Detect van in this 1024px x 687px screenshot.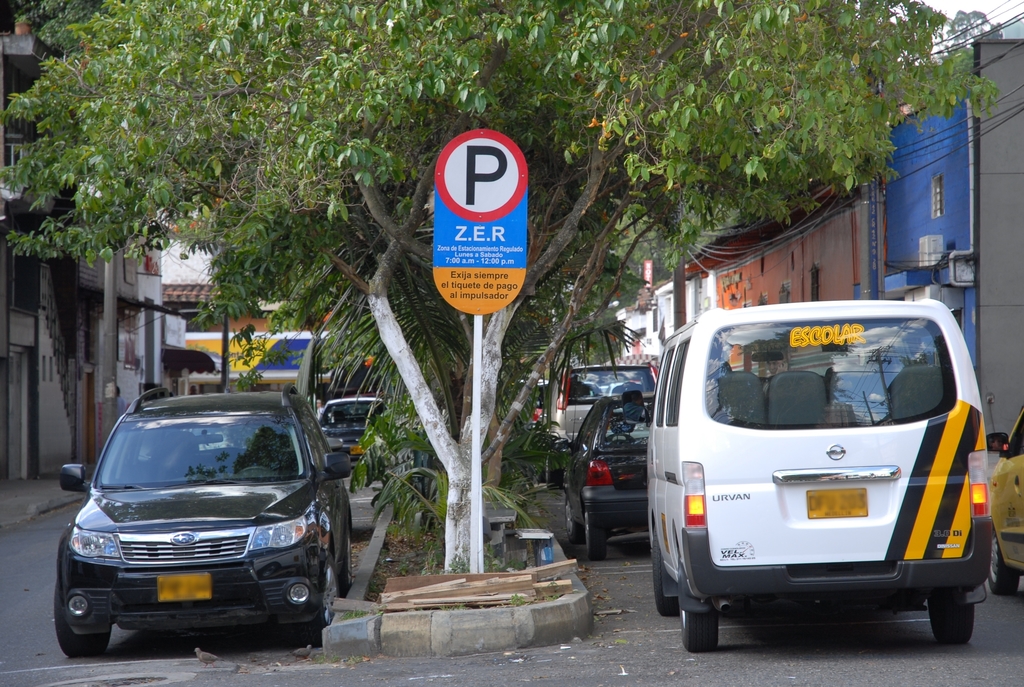
Detection: Rect(623, 304, 994, 656).
